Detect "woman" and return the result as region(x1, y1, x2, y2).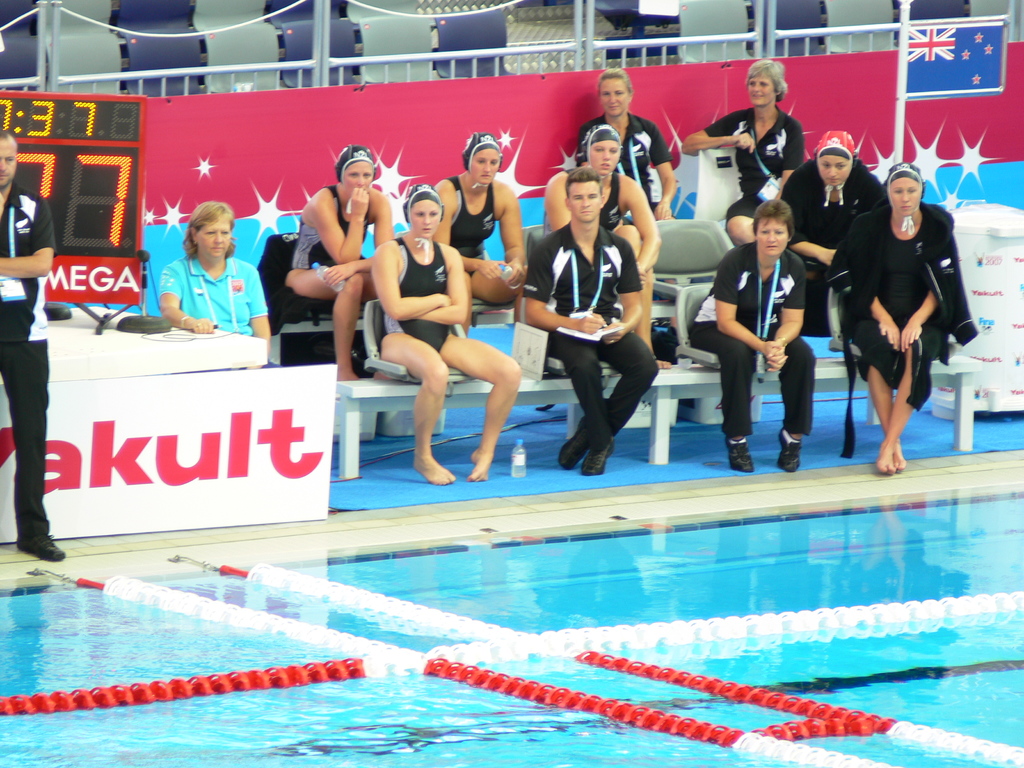
region(778, 129, 883, 294).
